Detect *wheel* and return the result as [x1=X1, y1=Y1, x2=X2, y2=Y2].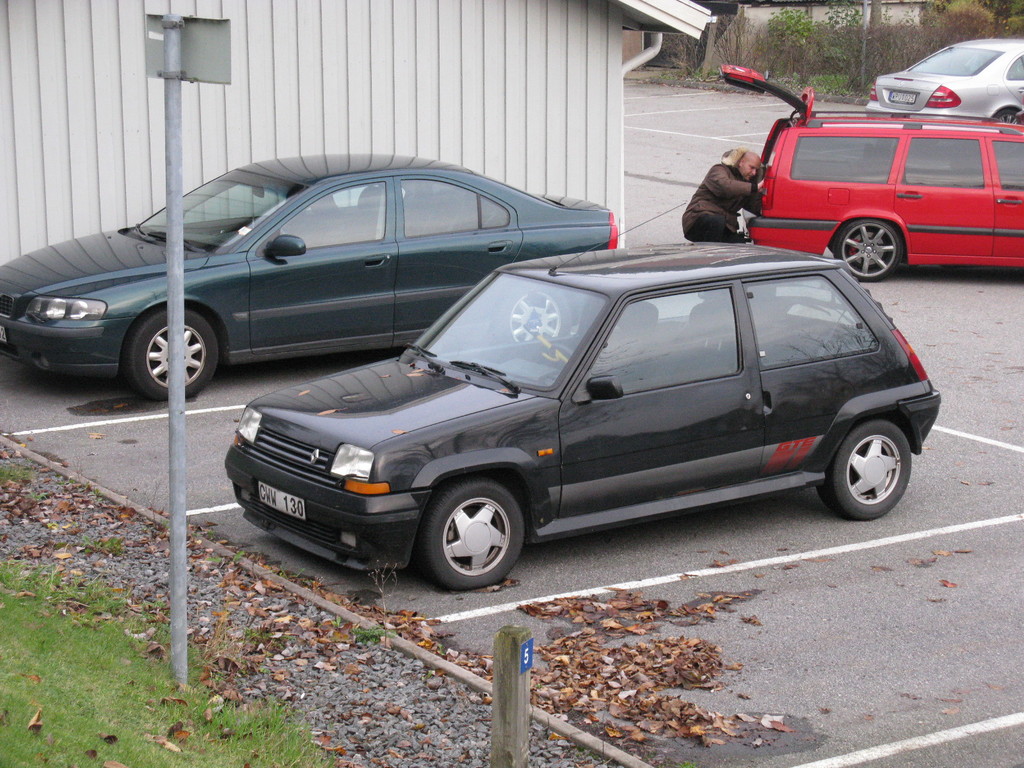
[x1=505, y1=280, x2=586, y2=351].
